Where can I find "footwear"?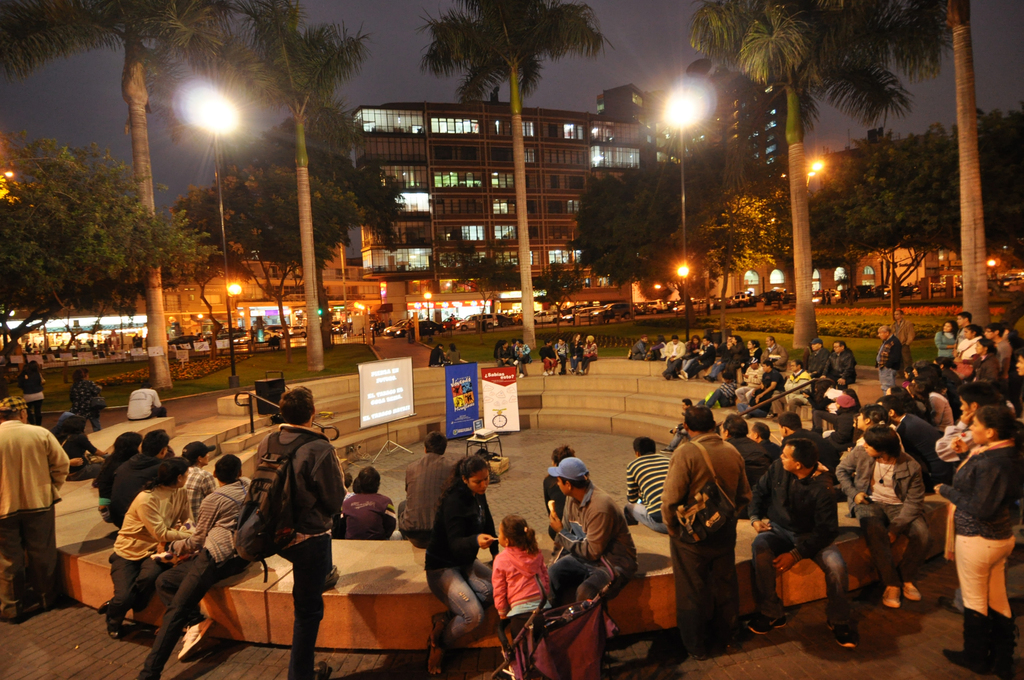
You can find it at bbox=(325, 562, 340, 592).
